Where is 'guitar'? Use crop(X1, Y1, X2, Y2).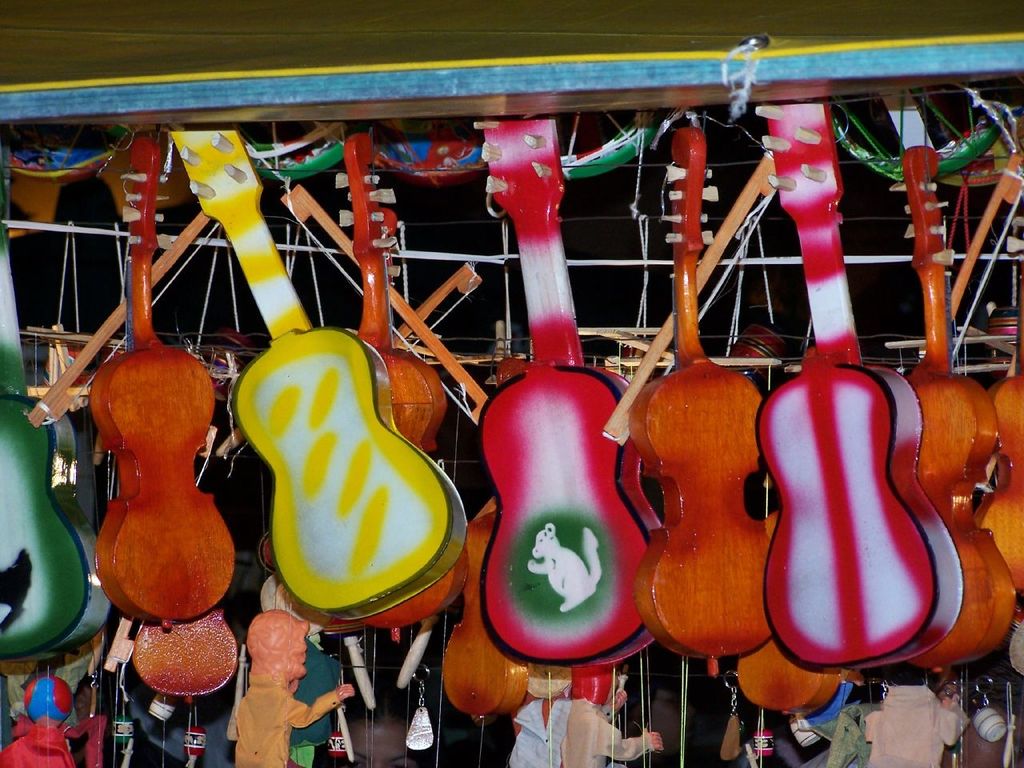
crop(345, 138, 481, 622).
